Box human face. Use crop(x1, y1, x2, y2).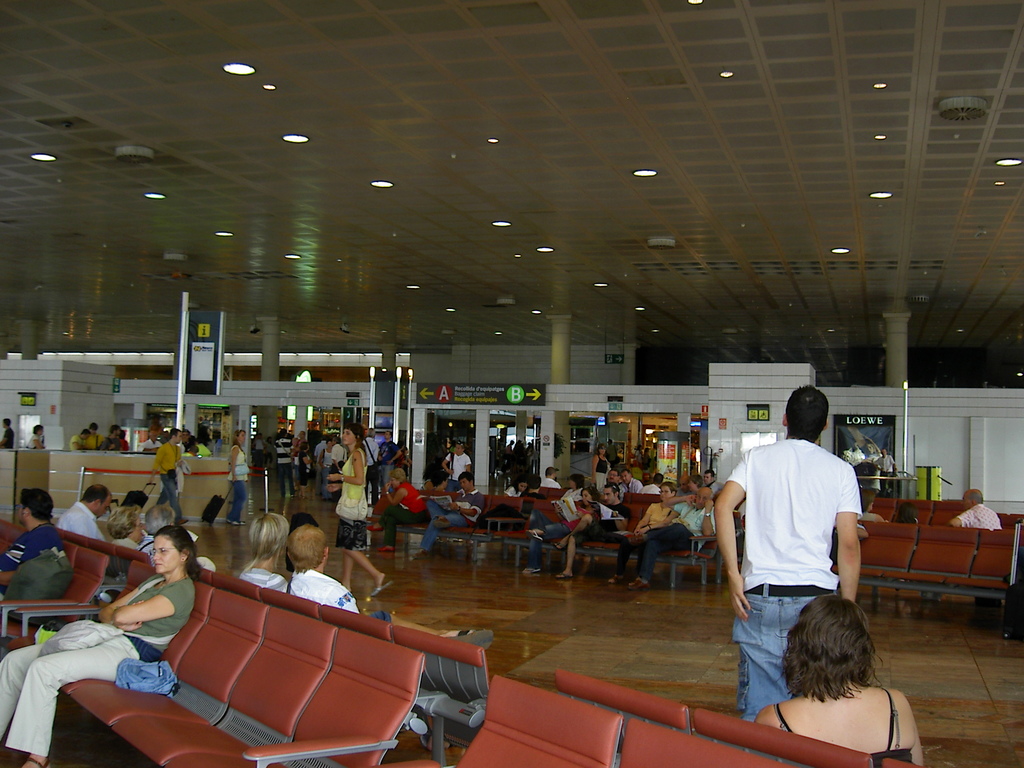
crop(660, 484, 672, 503).
